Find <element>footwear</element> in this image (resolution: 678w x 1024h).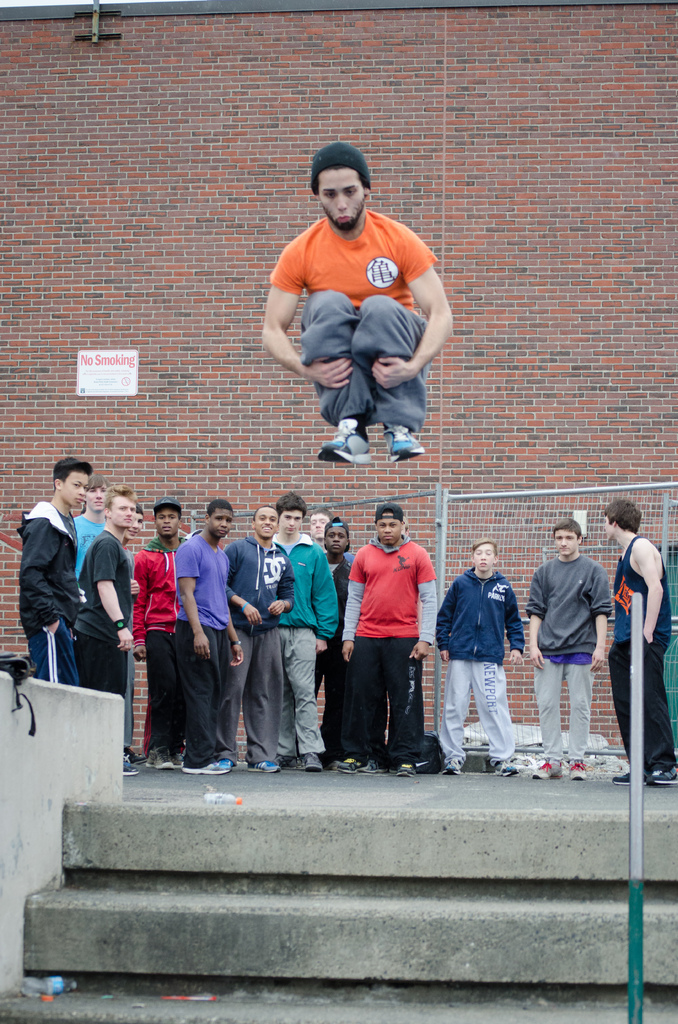
244,760,282,774.
